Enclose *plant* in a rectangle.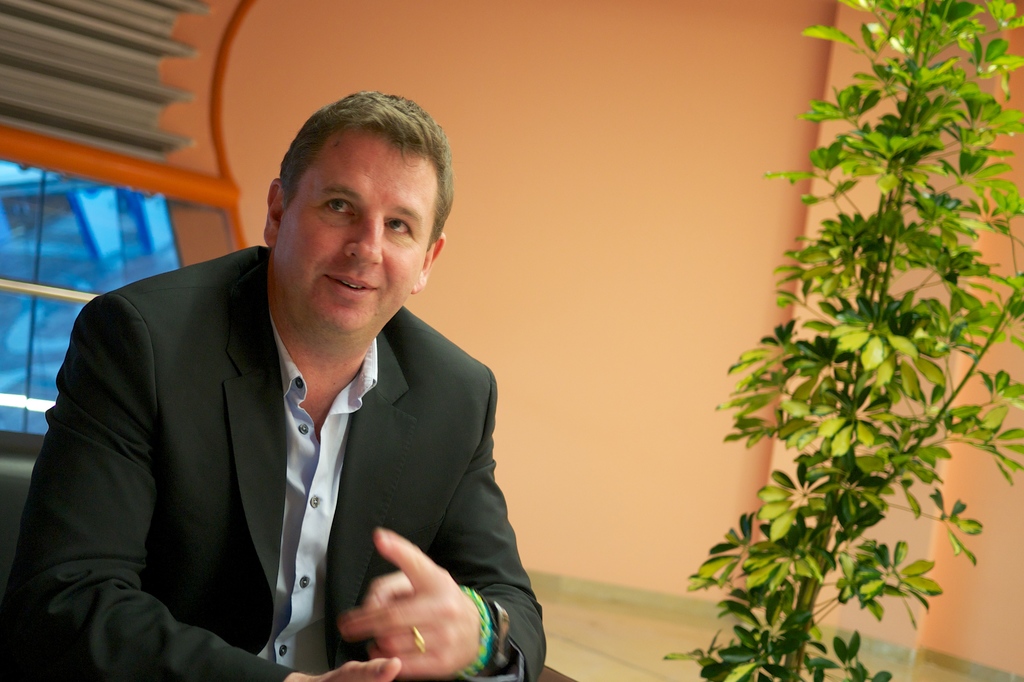
bbox=(634, 0, 1023, 681).
